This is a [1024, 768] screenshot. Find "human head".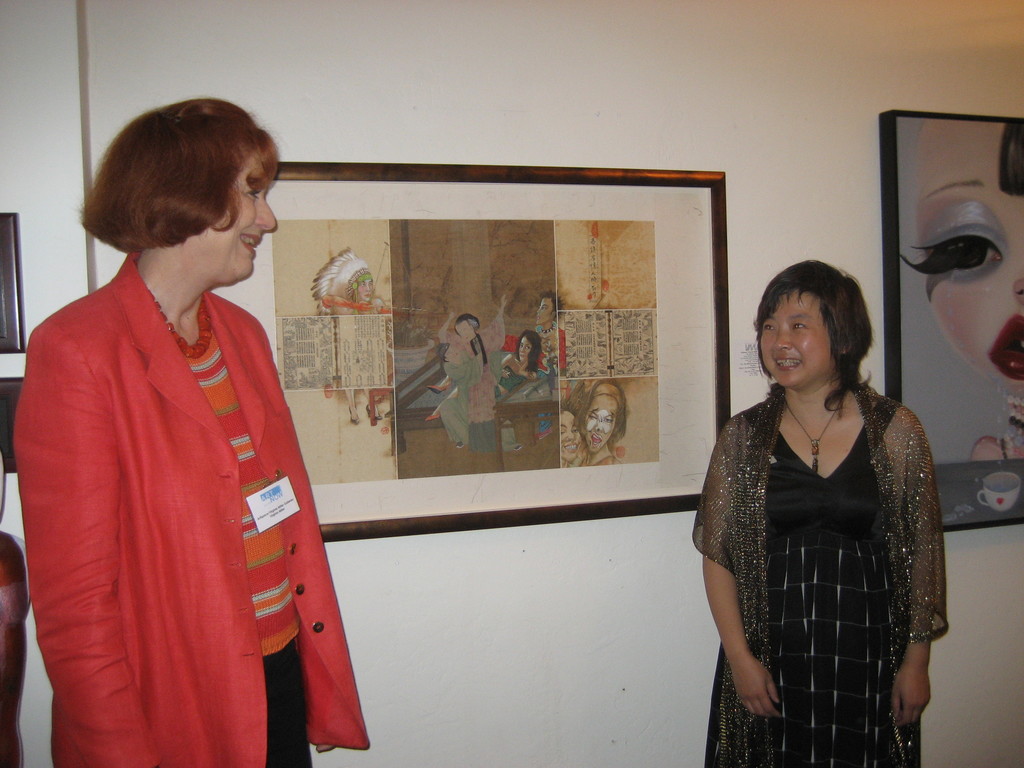
Bounding box: bbox(113, 101, 274, 273).
